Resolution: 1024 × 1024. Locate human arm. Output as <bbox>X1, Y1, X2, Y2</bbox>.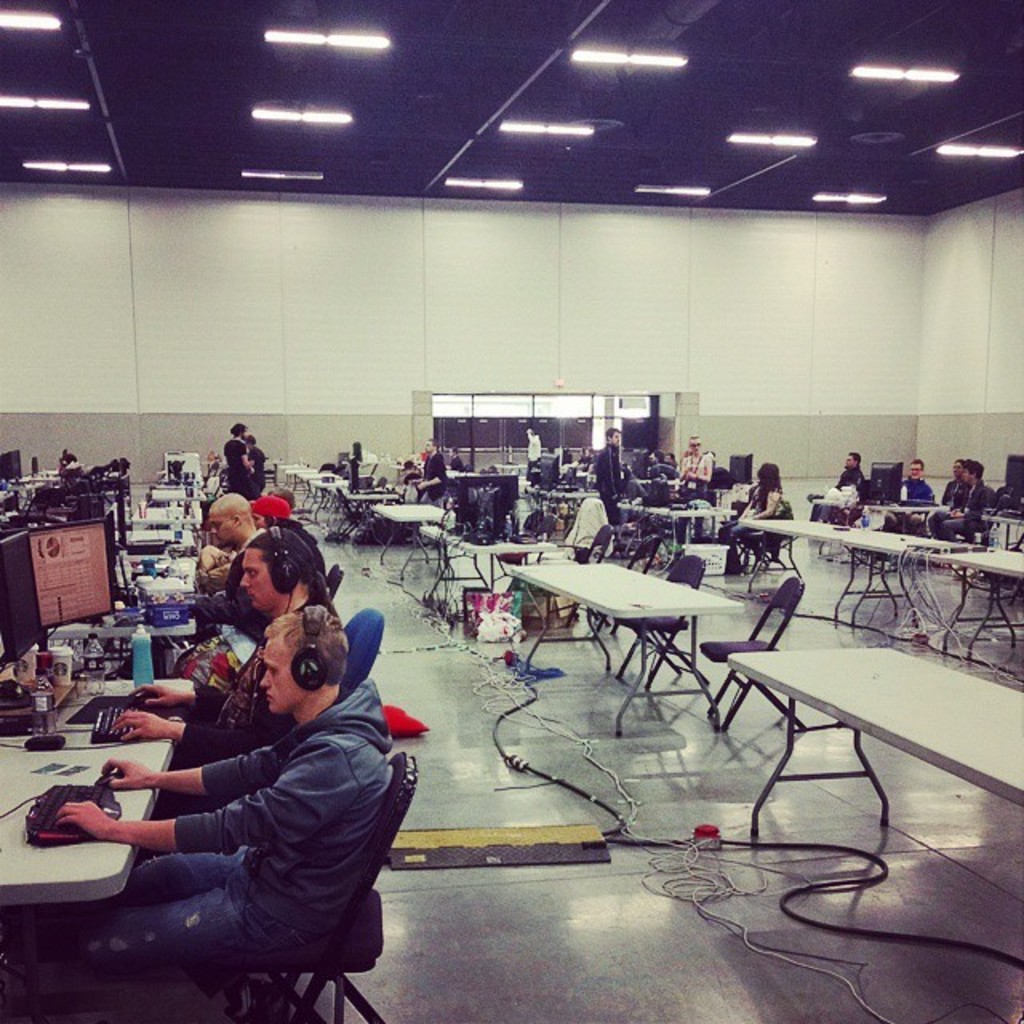
<bbox>106, 709, 256, 758</bbox>.
